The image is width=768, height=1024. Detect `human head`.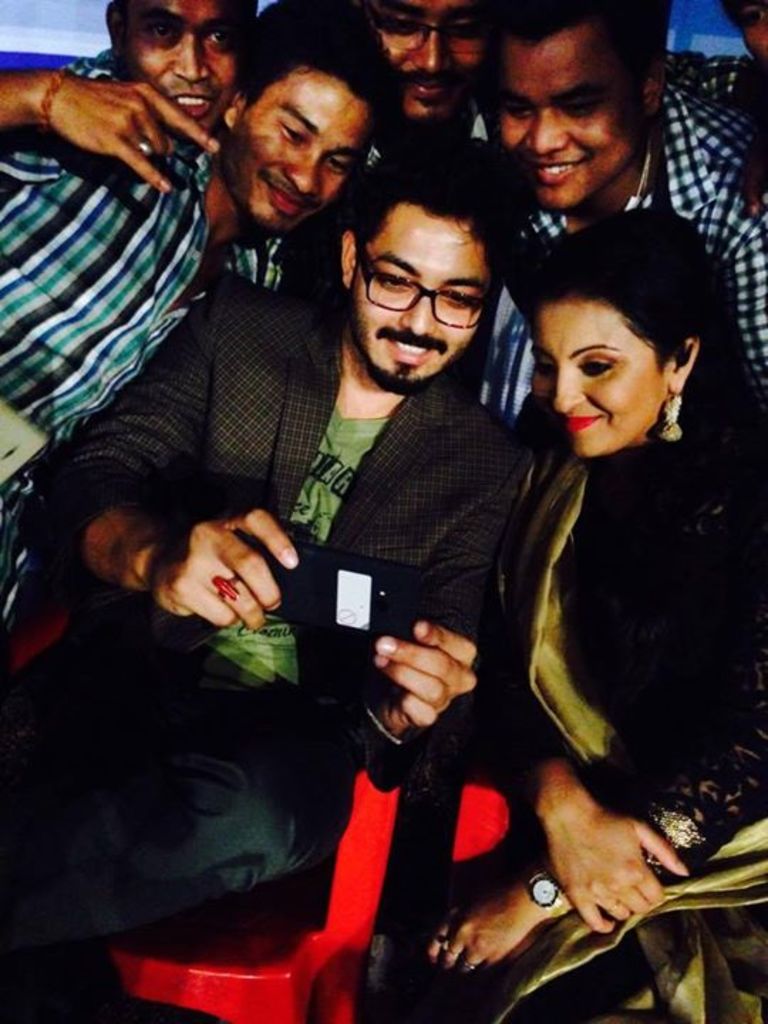
Detection: bbox=[491, 192, 714, 461].
